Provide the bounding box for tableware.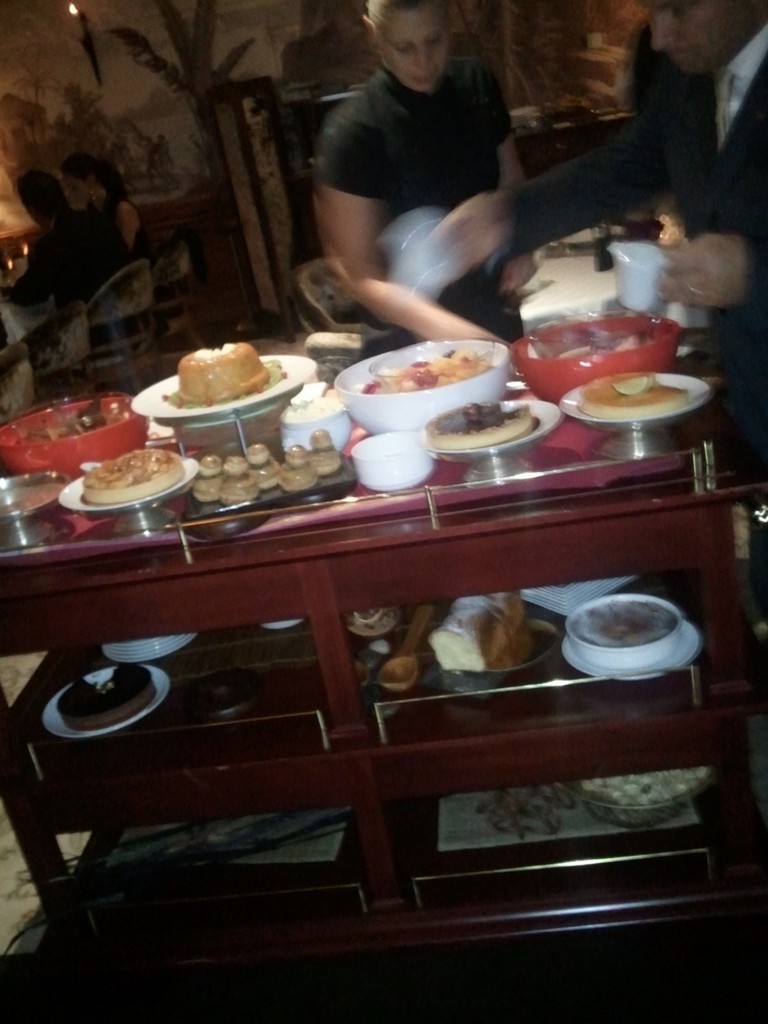
x1=350, y1=430, x2=434, y2=493.
